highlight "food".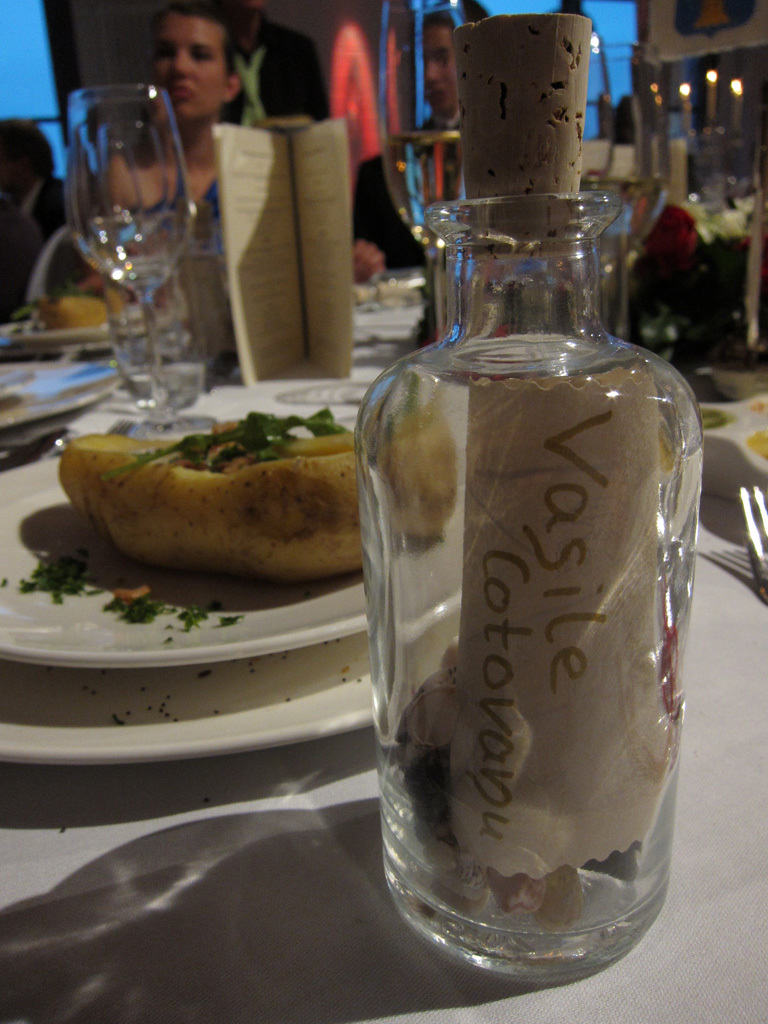
Highlighted region: Rect(7, 277, 127, 334).
